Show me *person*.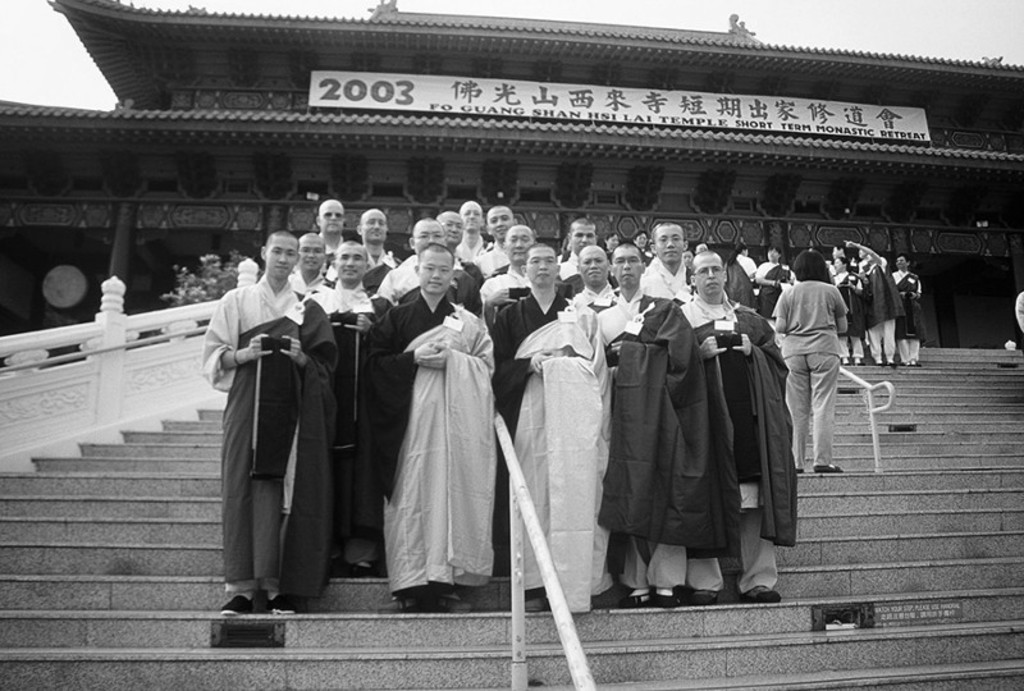
*person* is here: {"x1": 561, "y1": 218, "x2": 603, "y2": 275}.
